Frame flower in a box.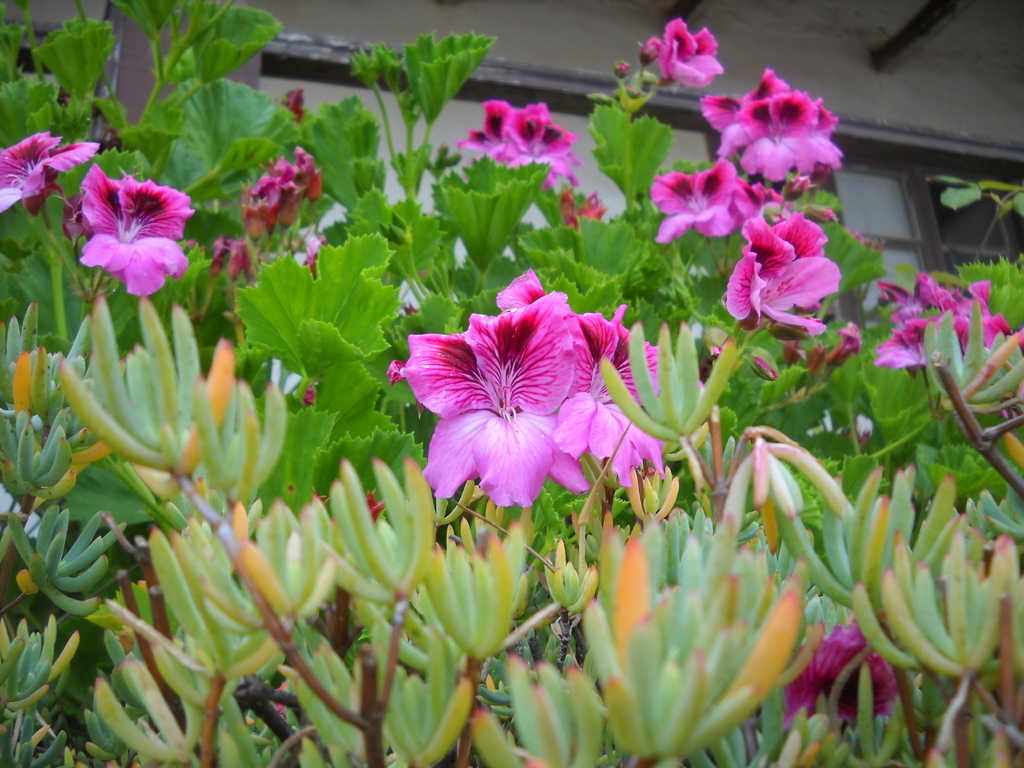
x1=703, y1=62, x2=844, y2=204.
